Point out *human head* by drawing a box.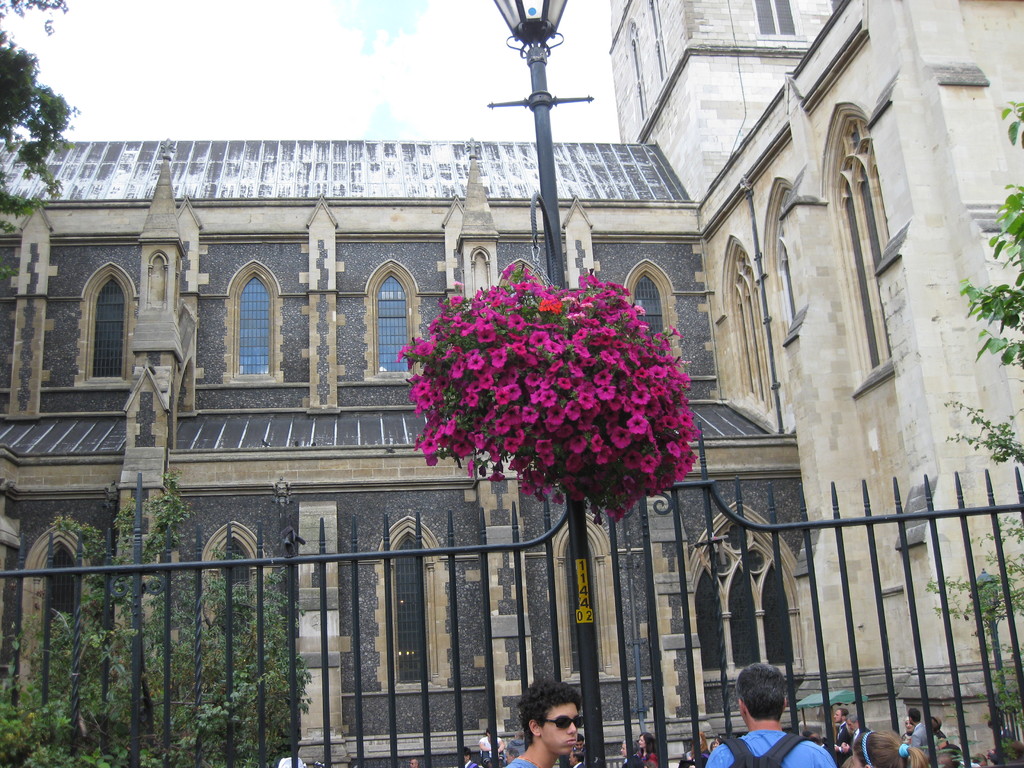
636/730/653/748.
